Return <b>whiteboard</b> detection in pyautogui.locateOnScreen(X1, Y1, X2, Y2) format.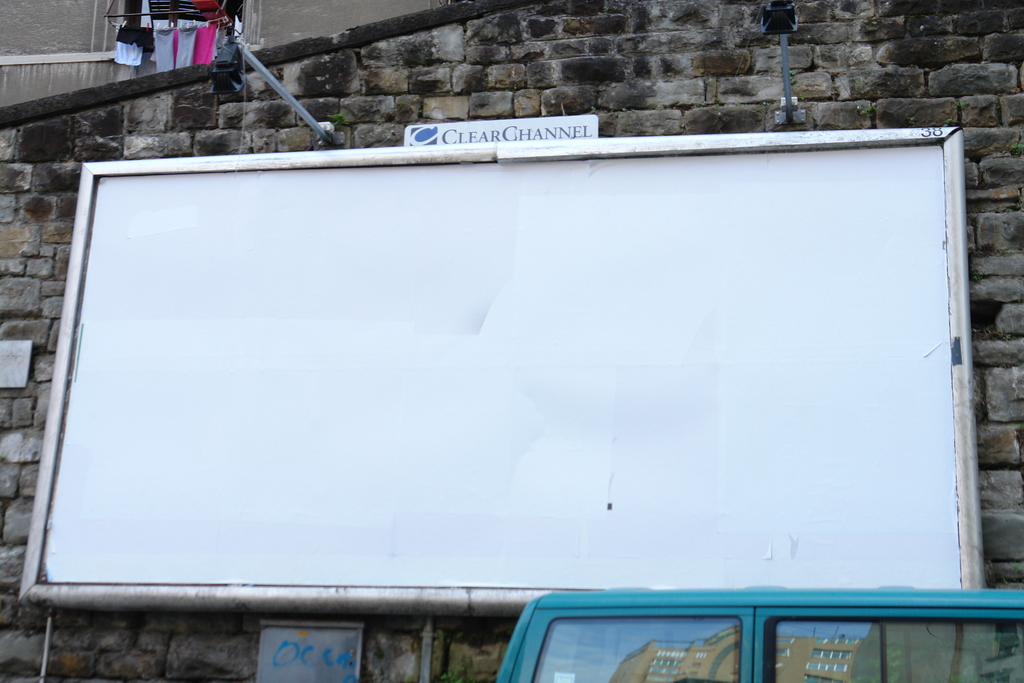
pyautogui.locateOnScreen(17, 129, 986, 618).
